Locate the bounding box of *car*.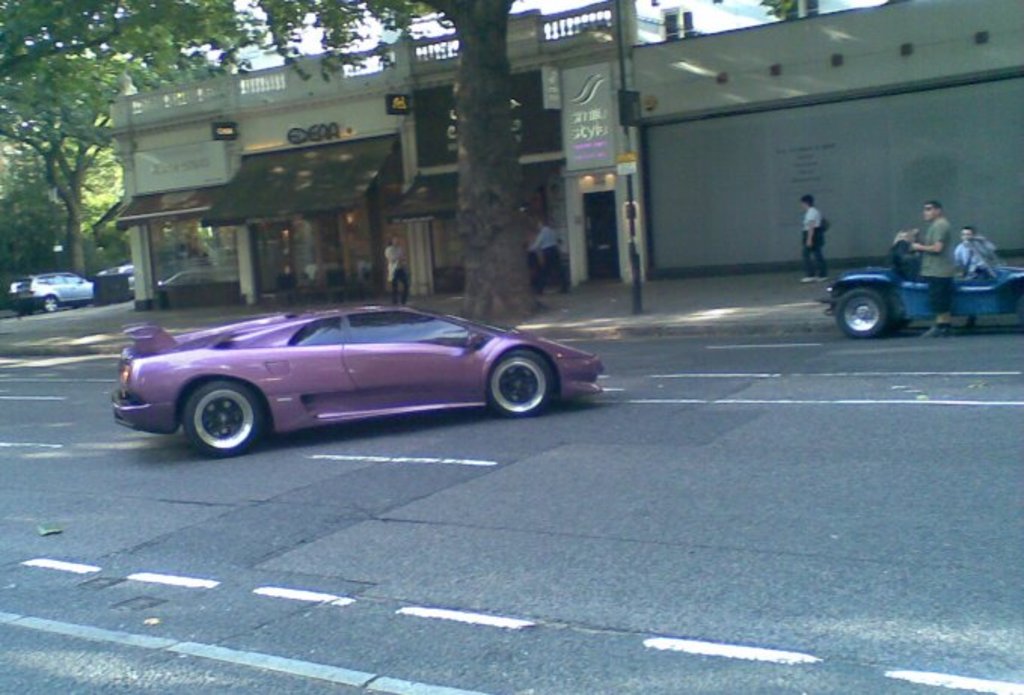
Bounding box: 3, 270, 97, 317.
